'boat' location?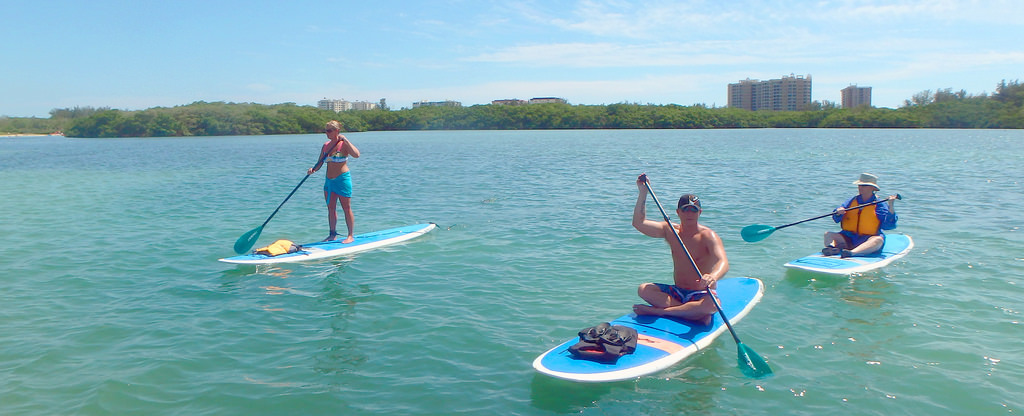
locate(532, 255, 790, 388)
